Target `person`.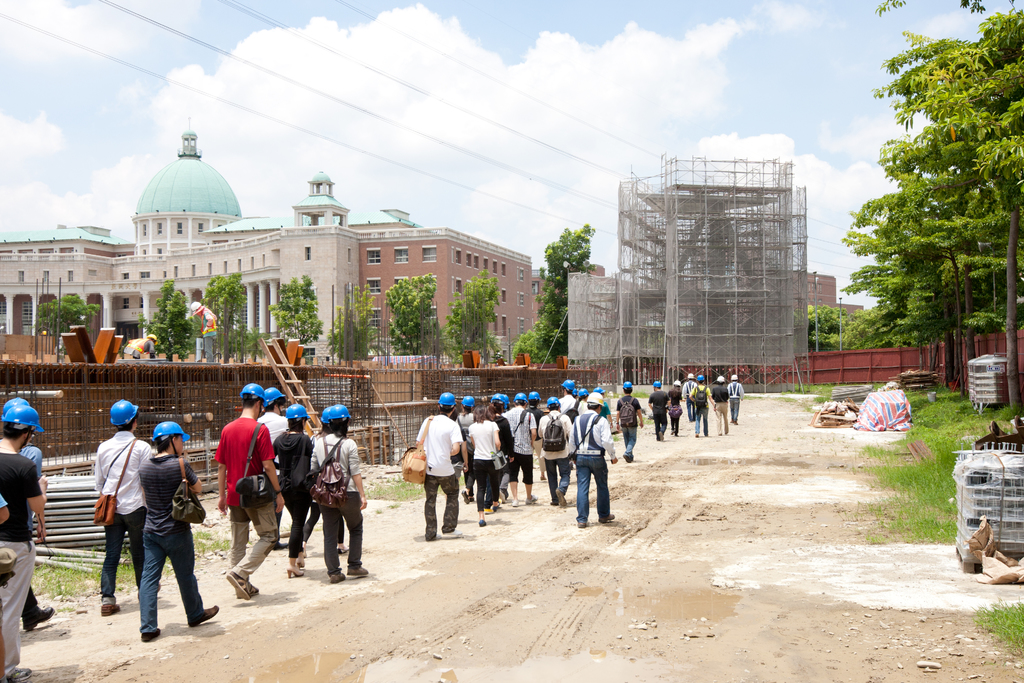
Target region: x1=95, y1=398, x2=159, y2=616.
